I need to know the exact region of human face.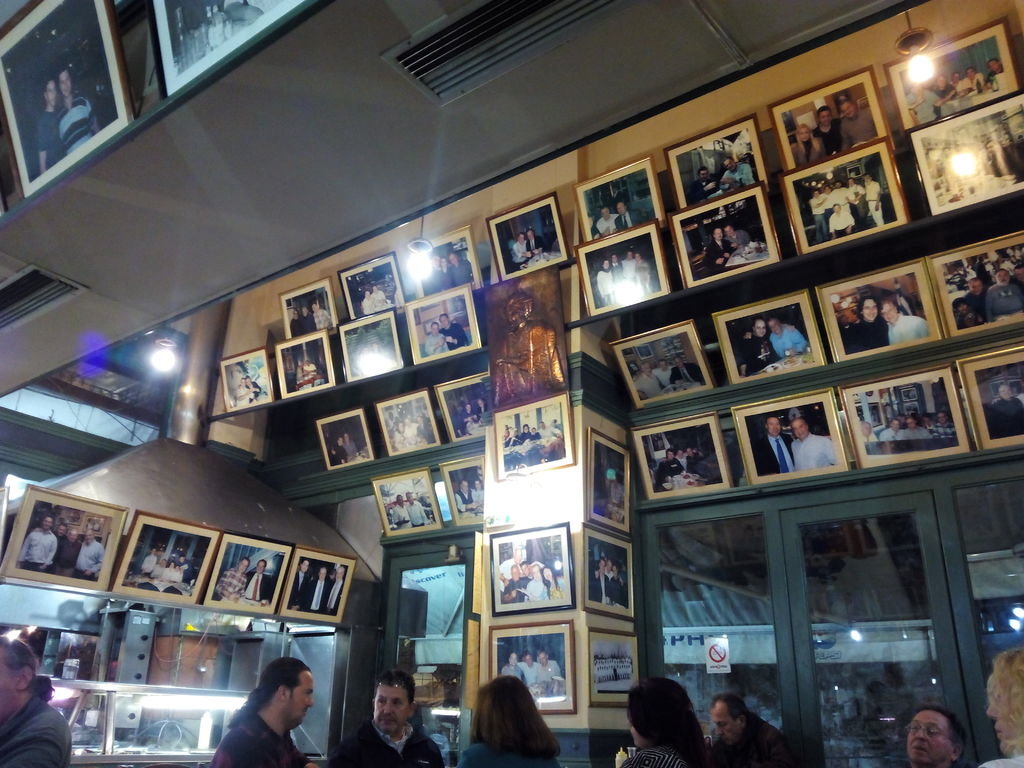
Region: 59 71 71 98.
